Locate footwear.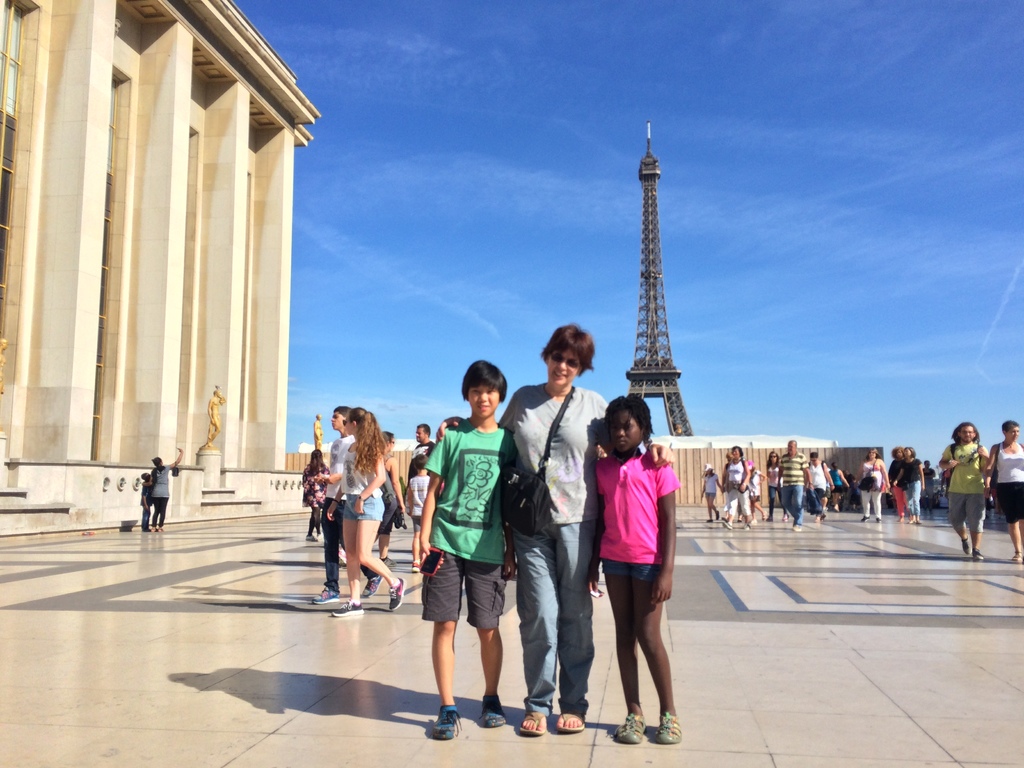
Bounding box: left=970, top=548, right=986, bottom=563.
